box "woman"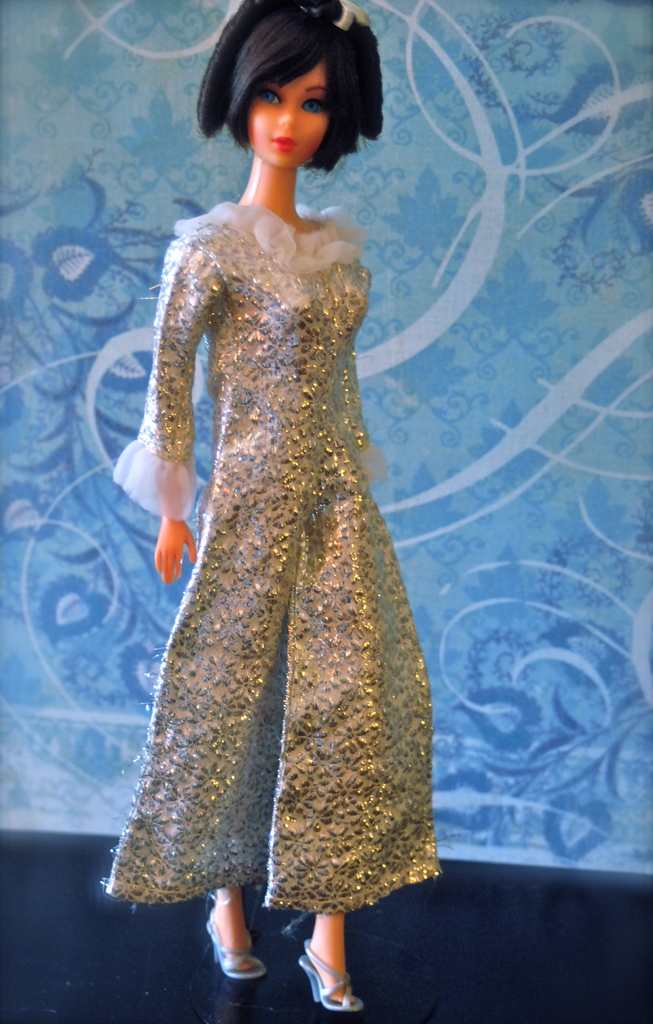
106,0,445,963
